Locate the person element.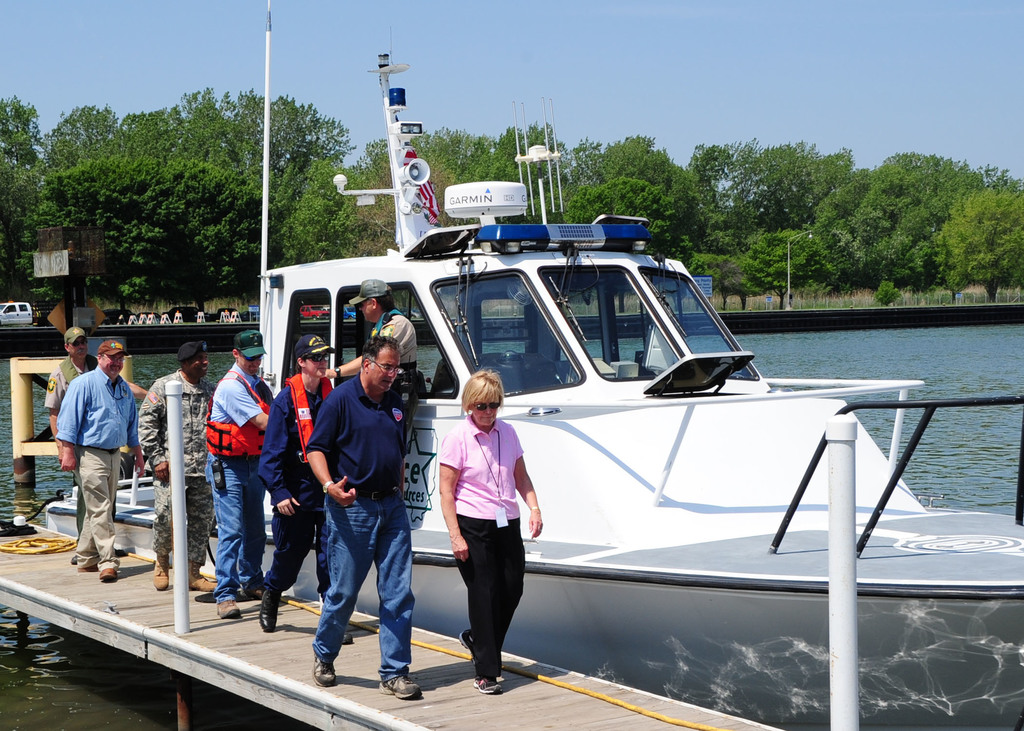
Element bbox: [53,338,123,558].
